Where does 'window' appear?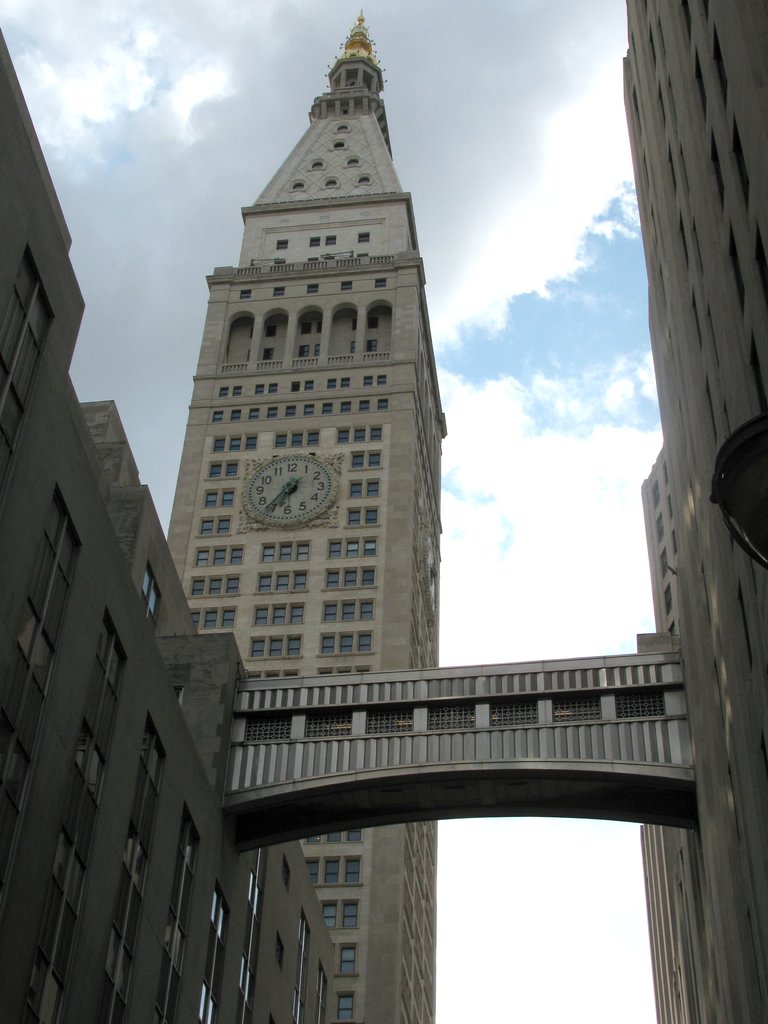
Appears at (x1=345, y1=448, x2=385, y2=470).
